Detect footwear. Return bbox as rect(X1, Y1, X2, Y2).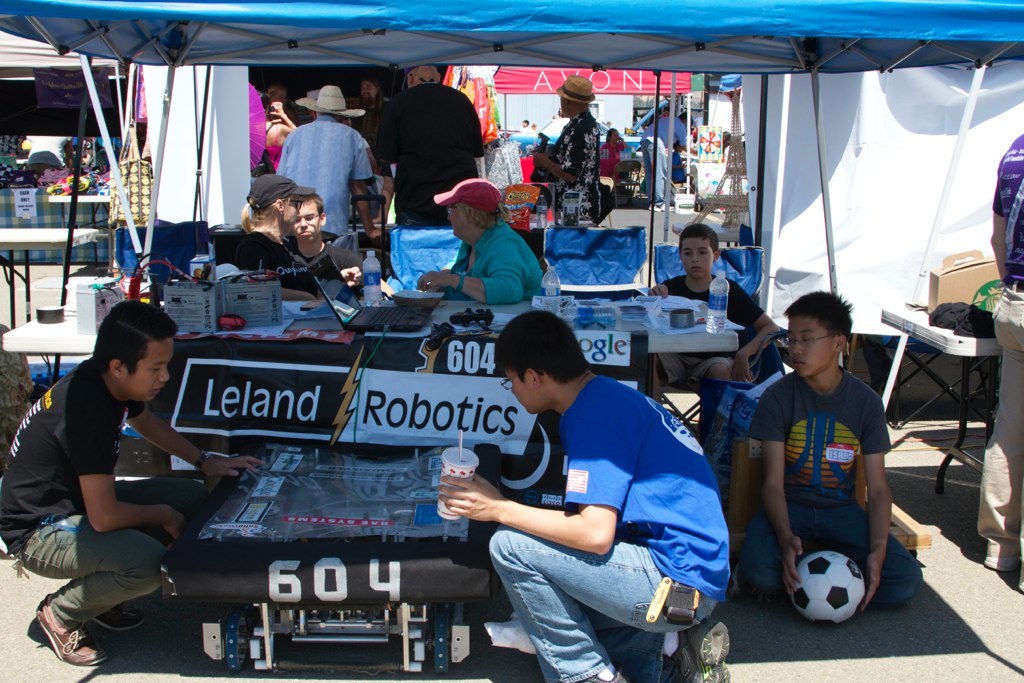
rect(668, 619, 735, 682).
